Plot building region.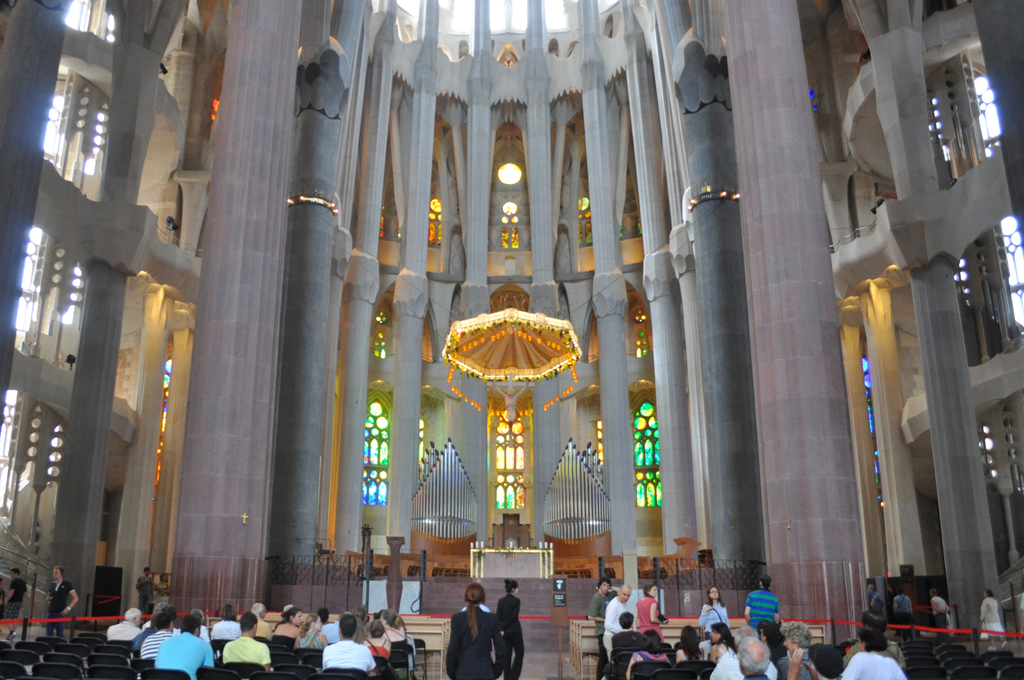
Plotted at box(0, 0, 1023, 679).
